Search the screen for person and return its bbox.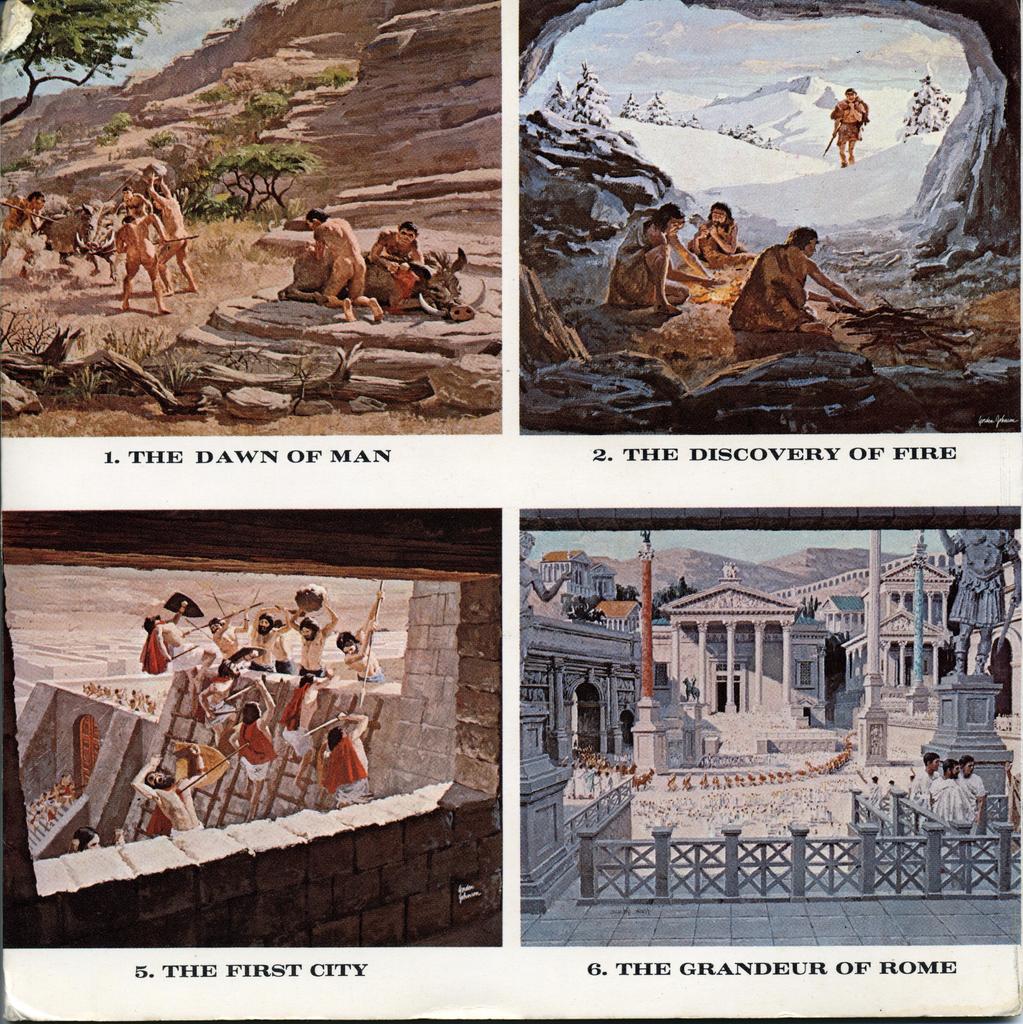
Found: left=903, top=770, right=915, bottom=784.
